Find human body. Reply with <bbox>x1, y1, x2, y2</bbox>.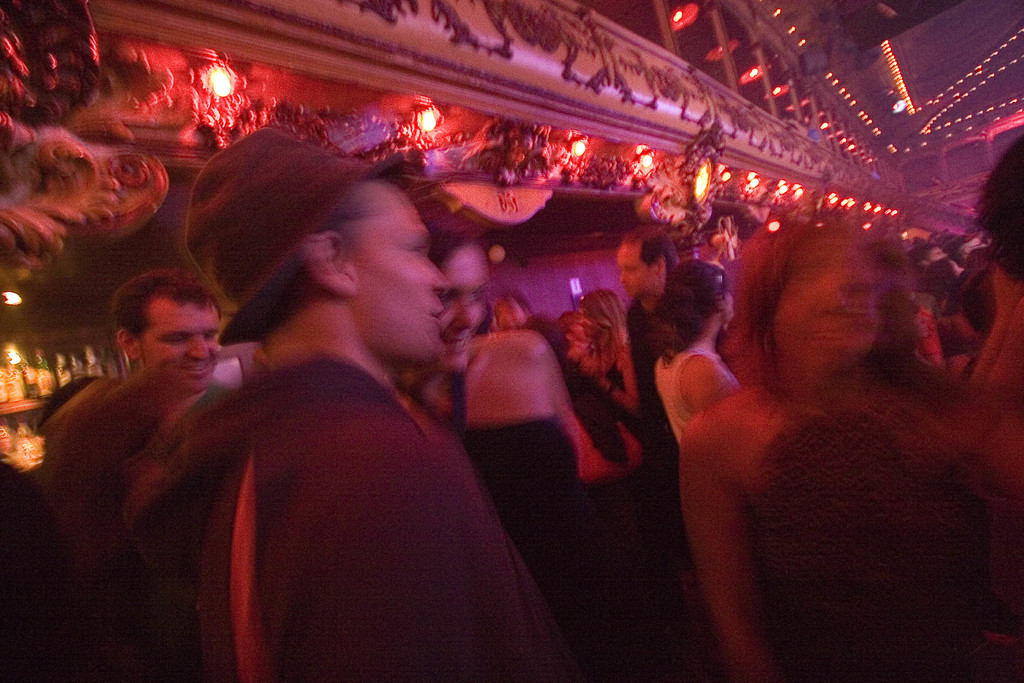
<bbox>655, 177, 1023, 645</bbox>.
